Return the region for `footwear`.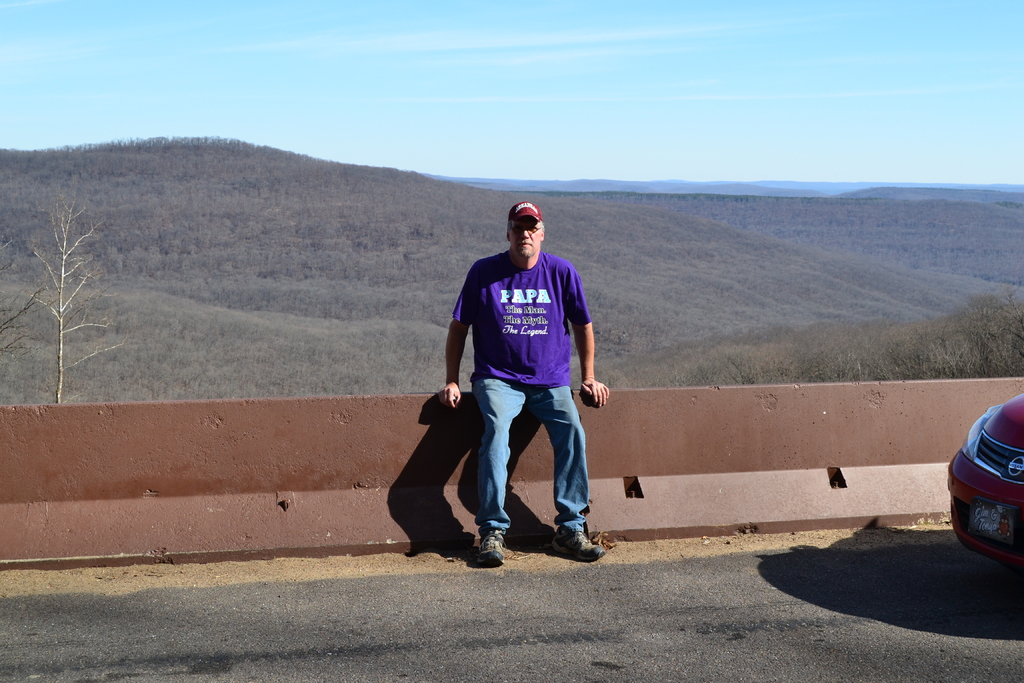
557/520/606/561.
